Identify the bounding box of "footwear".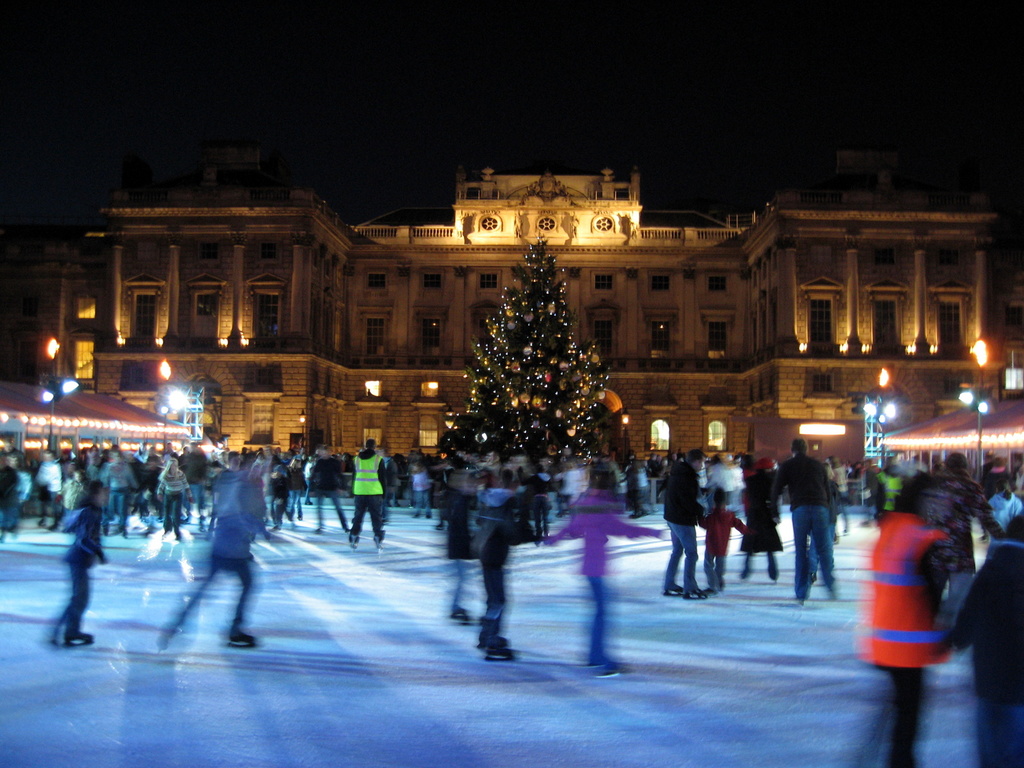
{"x1": 452, "y1": 610, "x2": 473, "y2": 625}.
